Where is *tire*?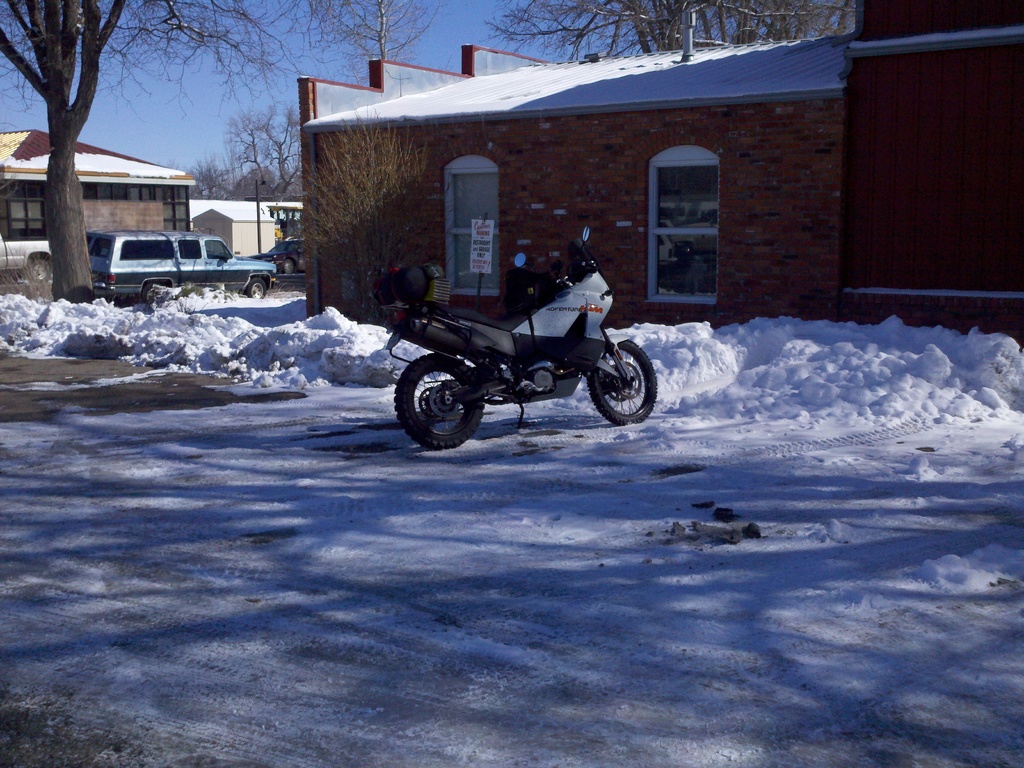
589 342 658 426.
